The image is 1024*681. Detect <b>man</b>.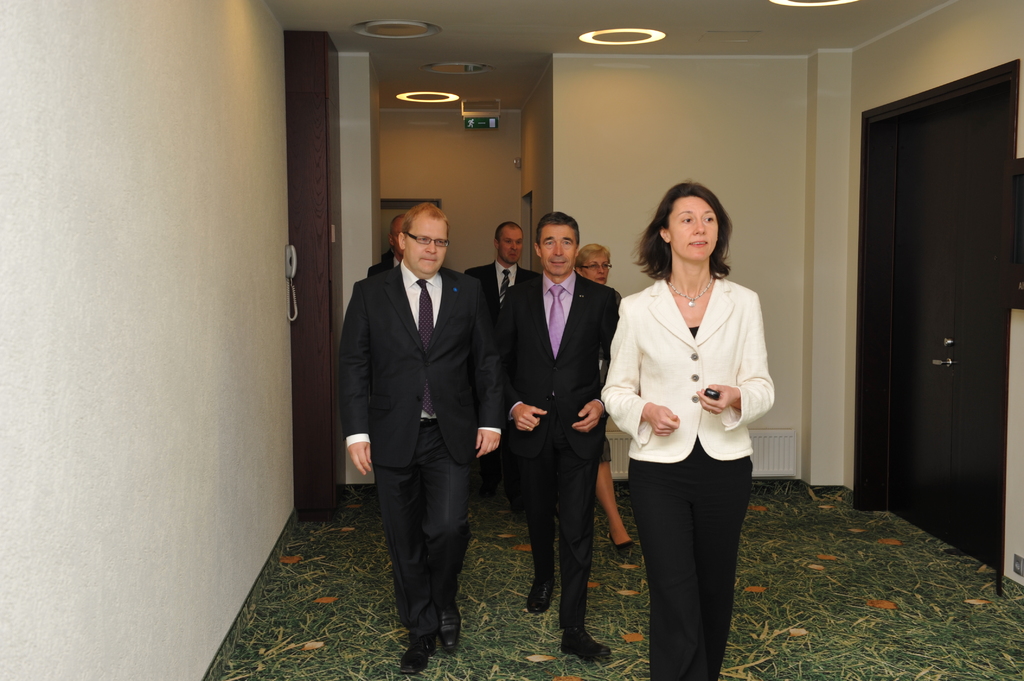
Detection: 368:213:411:272.
